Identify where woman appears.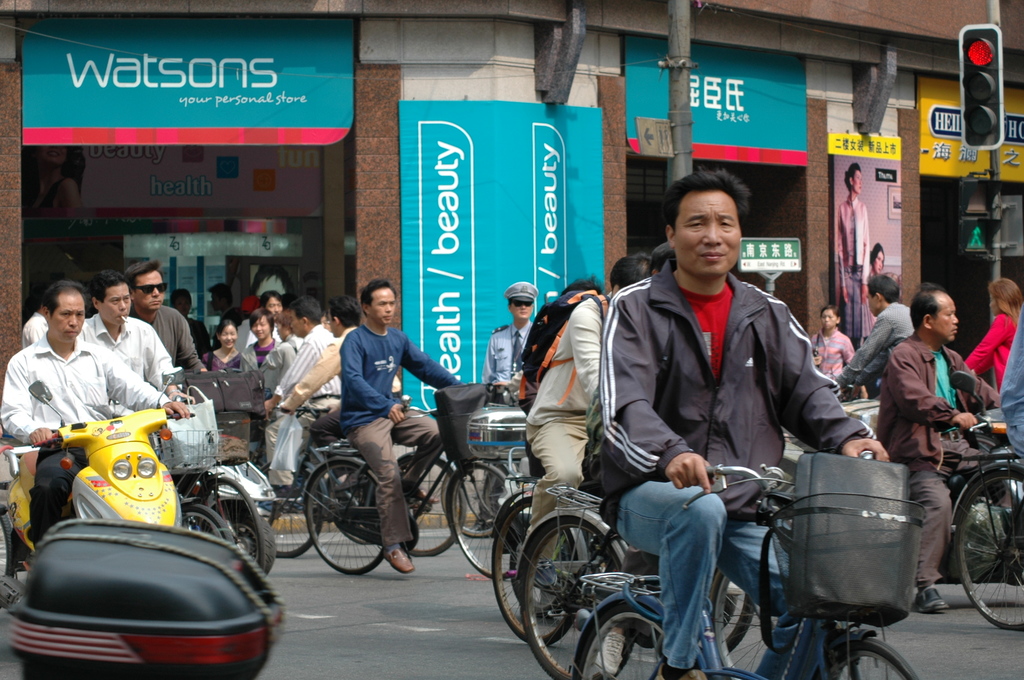
Appears at region(200, 314, 243, 380).
